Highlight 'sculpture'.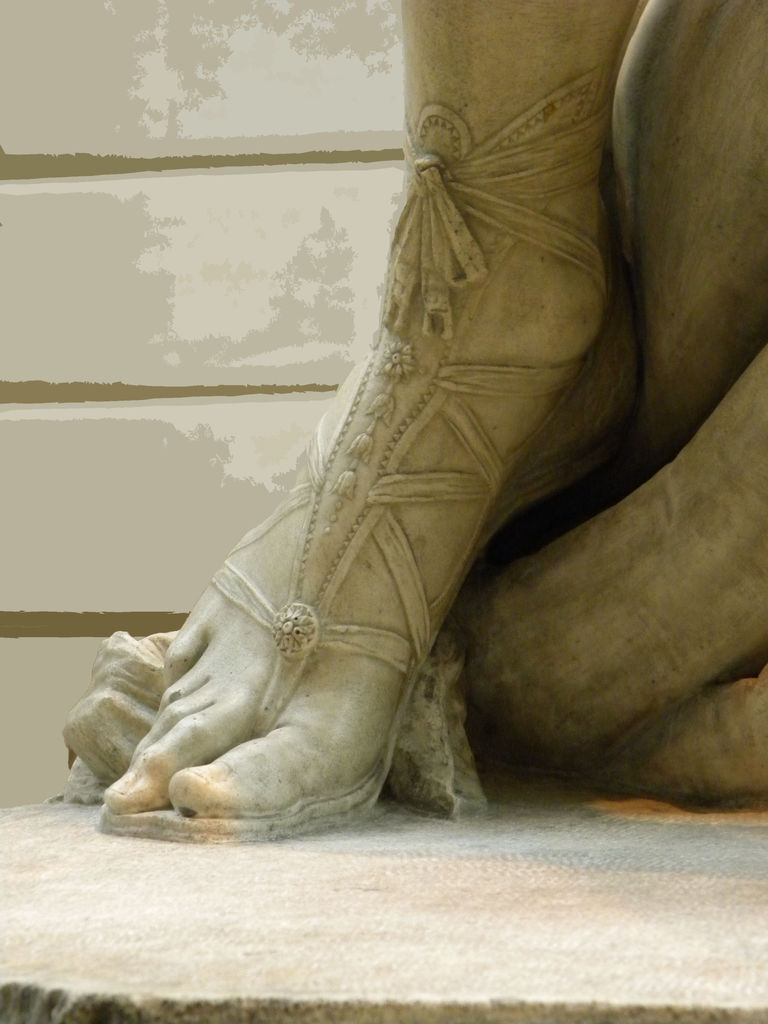
Highlighted region: rect(16, 0, 767, 854).
